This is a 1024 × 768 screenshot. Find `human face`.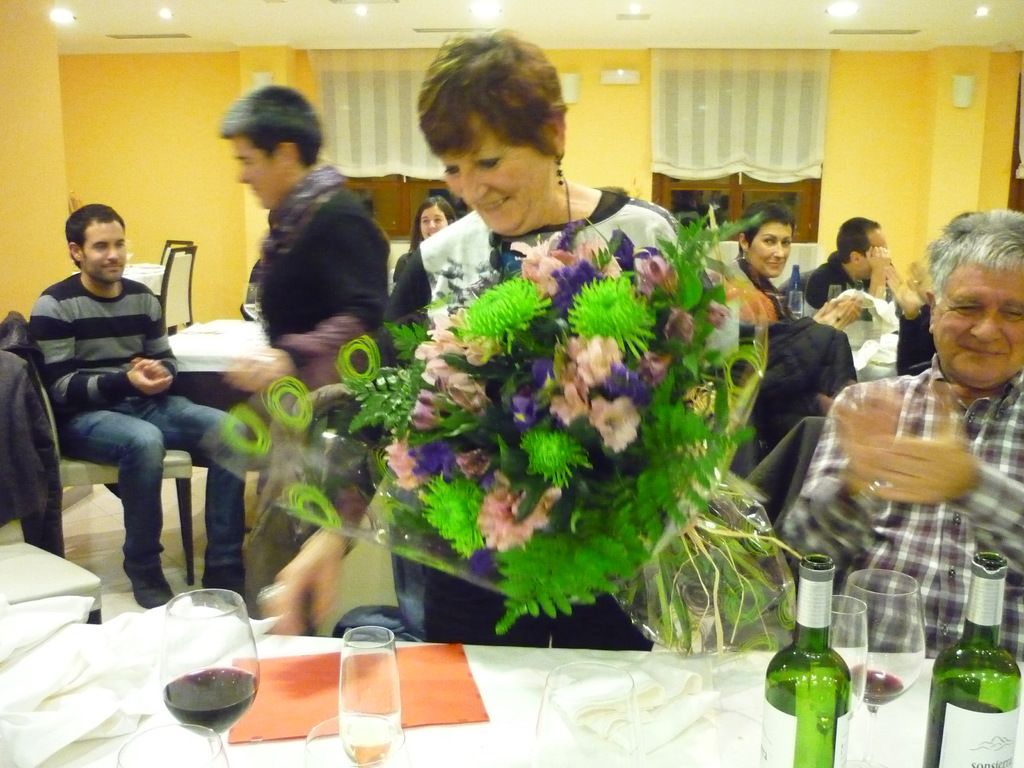
Bounding box: detection(742, 220, 794, 278).
